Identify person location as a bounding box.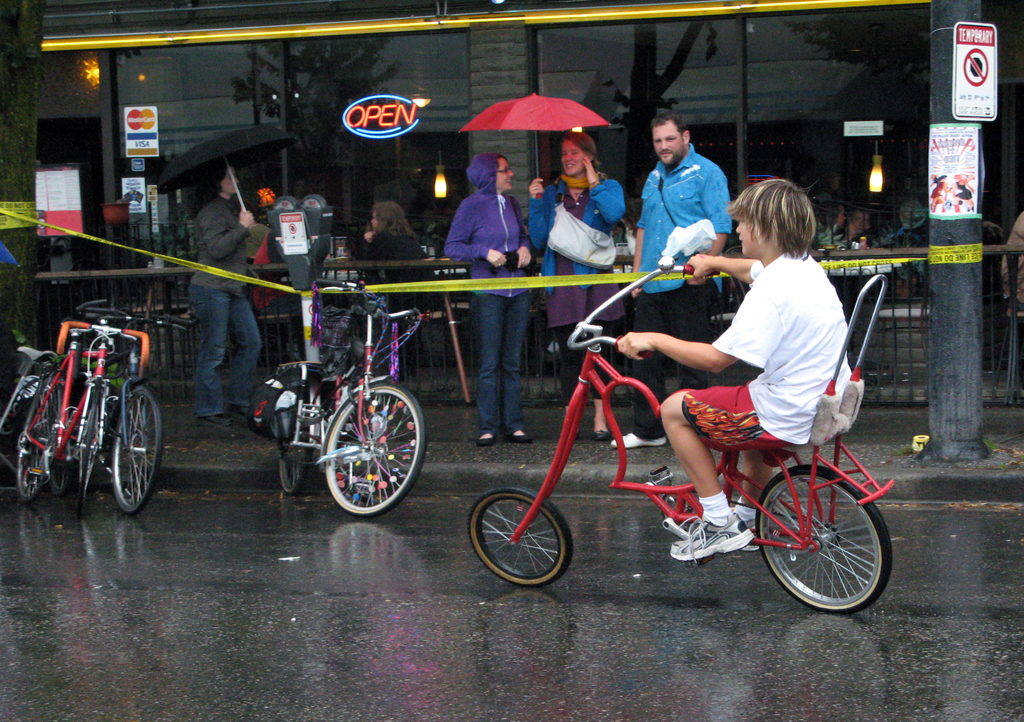
(left=616, top=171, right=848, bottom=563).
